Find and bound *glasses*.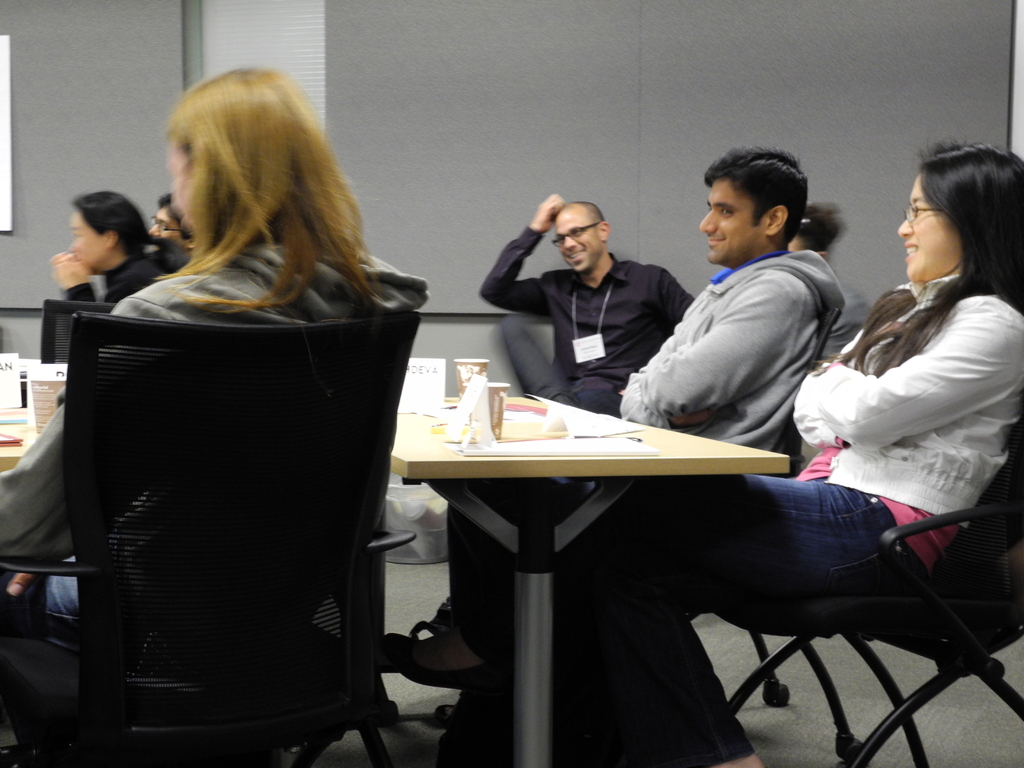
Bound: bbox=[902, 204, 940, 219].
